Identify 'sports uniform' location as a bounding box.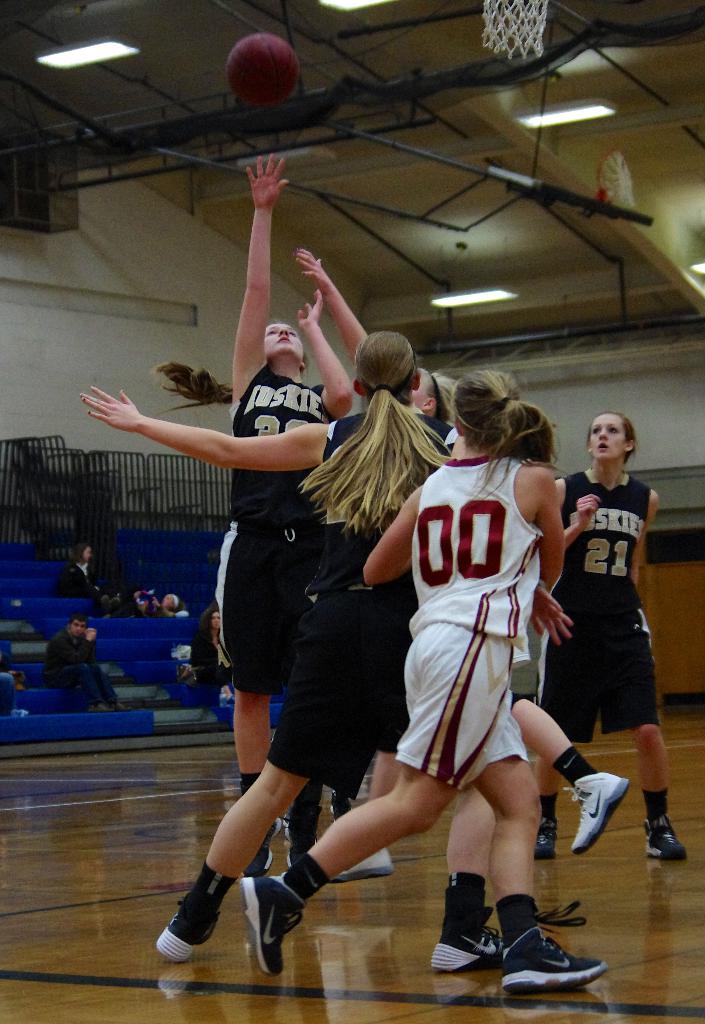
<bbox>239, 413, 506, 975</bbox>.
